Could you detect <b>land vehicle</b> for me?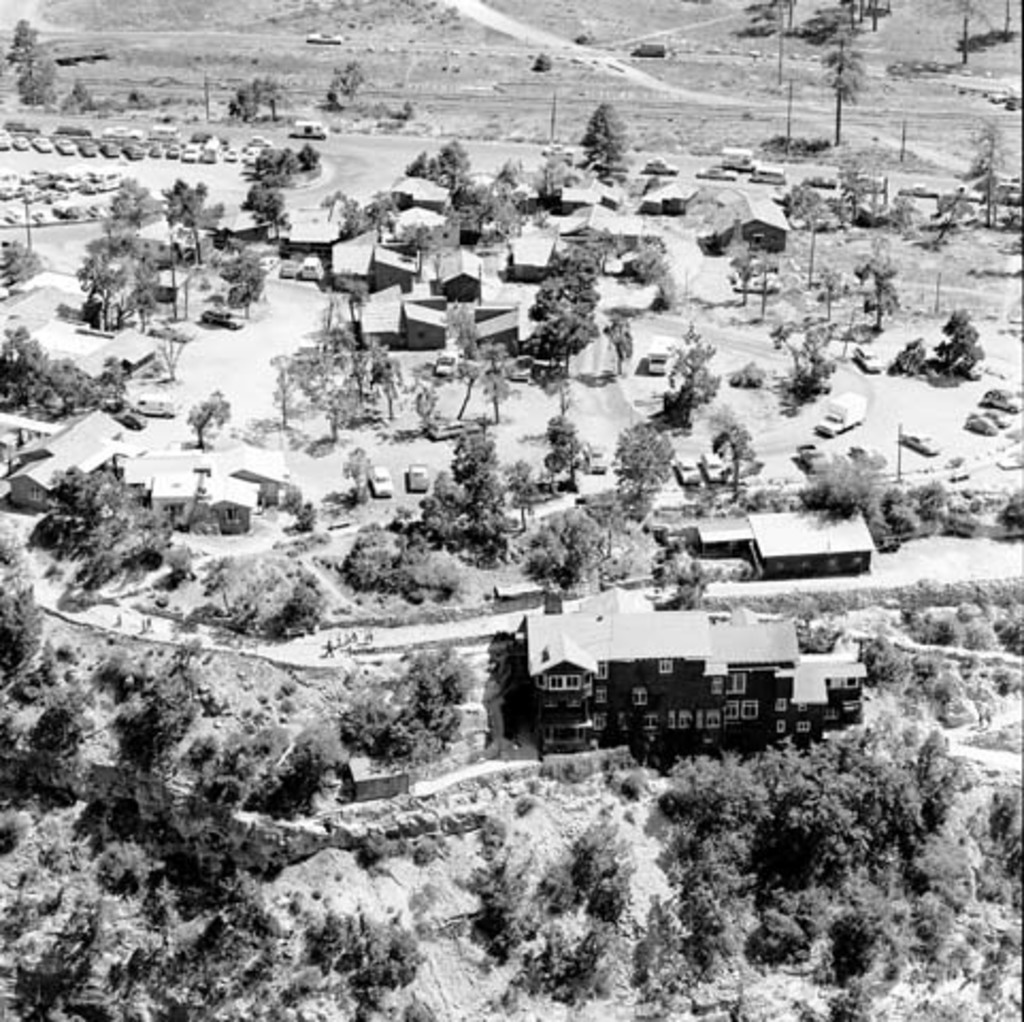
Detection result: left=94, top=134, right=121, bottom=162.
